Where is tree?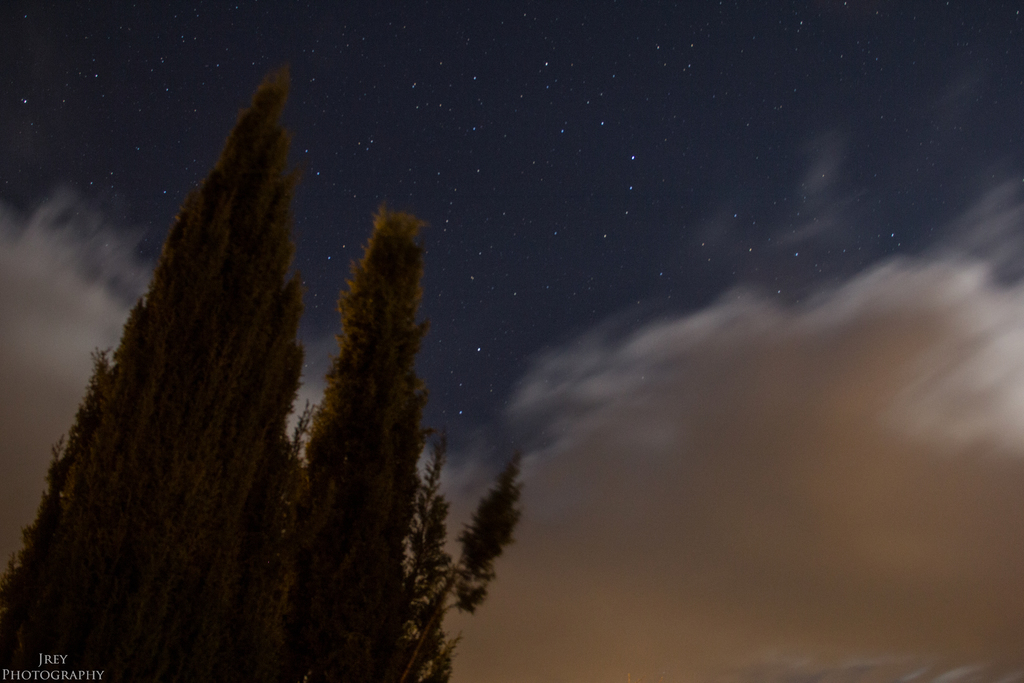
1 61 523 682.
